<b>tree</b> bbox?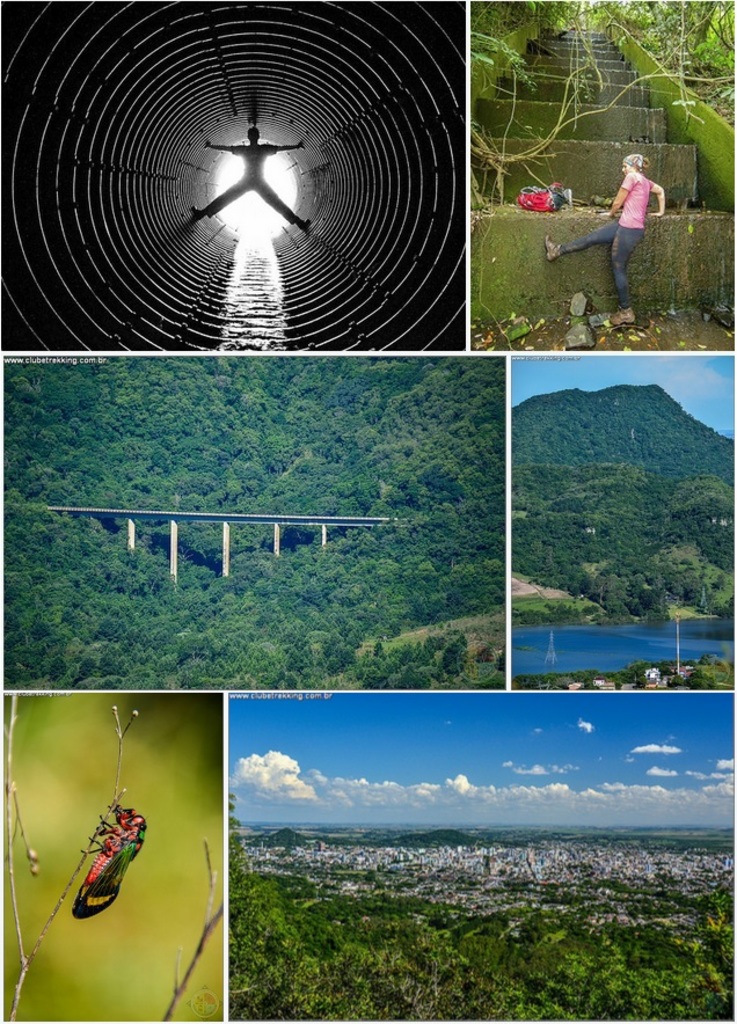
Rect(0, 348, 508, 685)
